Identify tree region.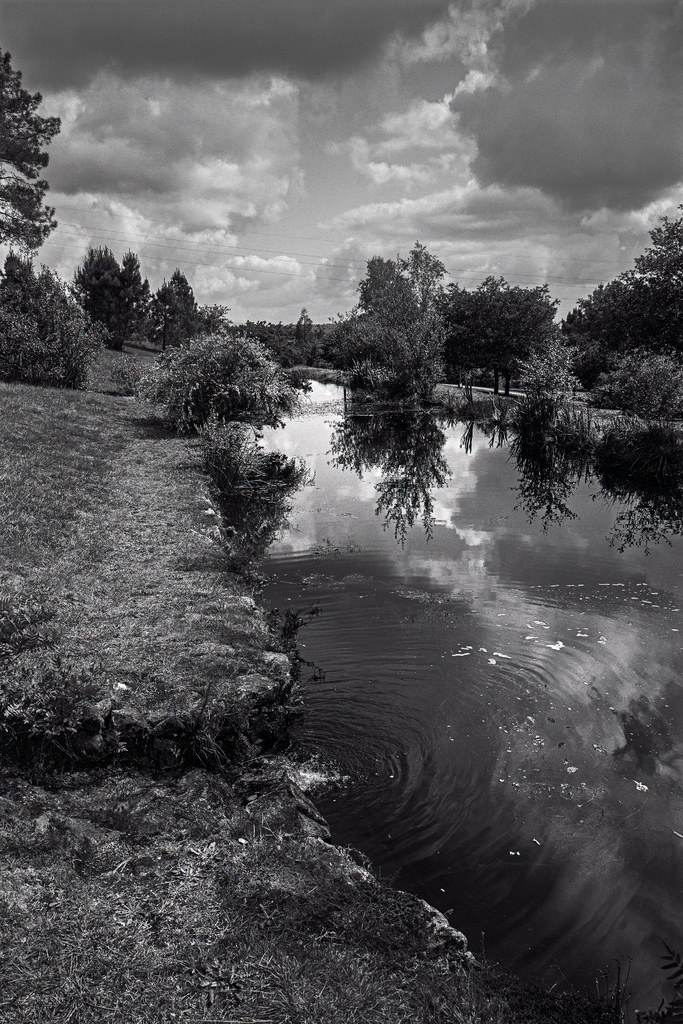
Region: box=[535, 342, 588, 470].
